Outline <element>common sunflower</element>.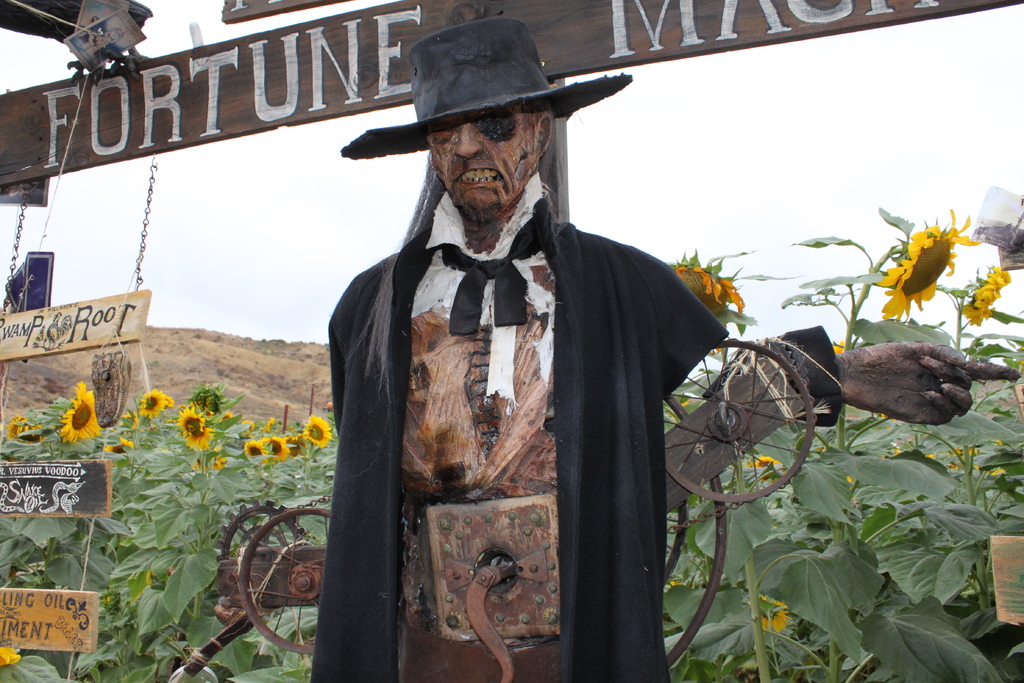
Outline: rect(749, 587, 791, 638).
